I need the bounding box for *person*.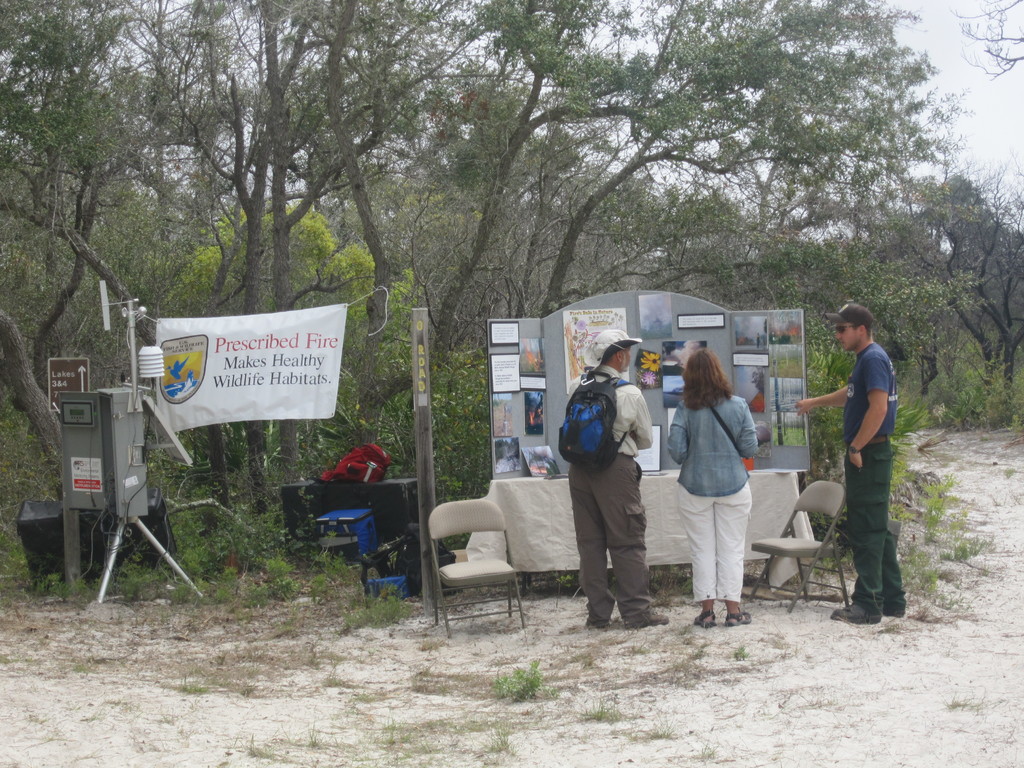
Here it is: [823, 310, 909, 622].
